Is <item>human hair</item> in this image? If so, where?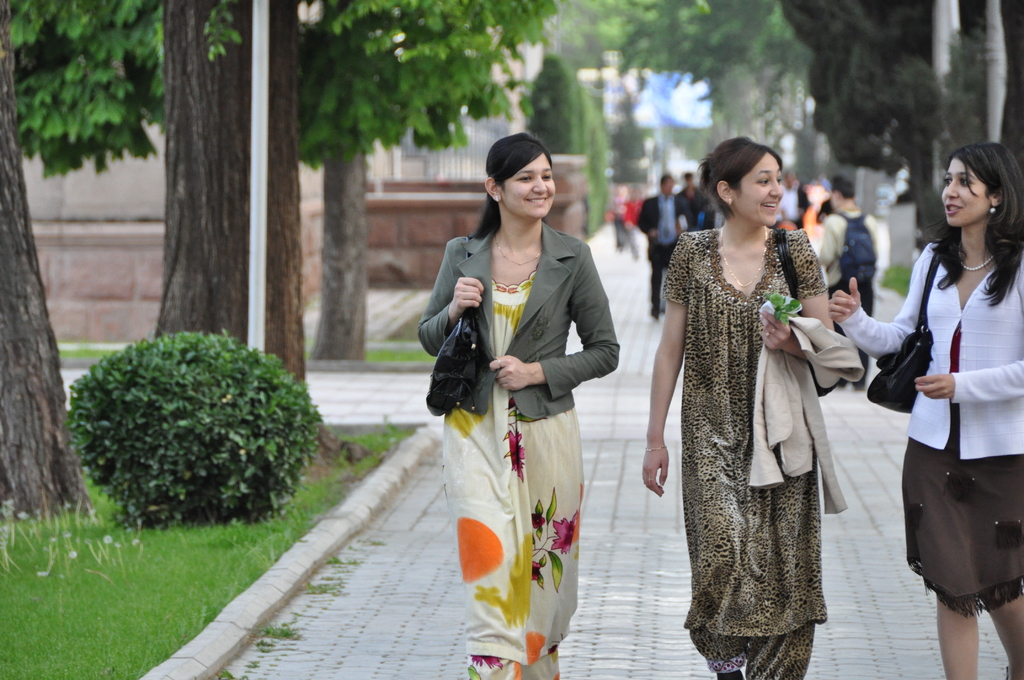
Yes, at [697, 134, 783, 217].
